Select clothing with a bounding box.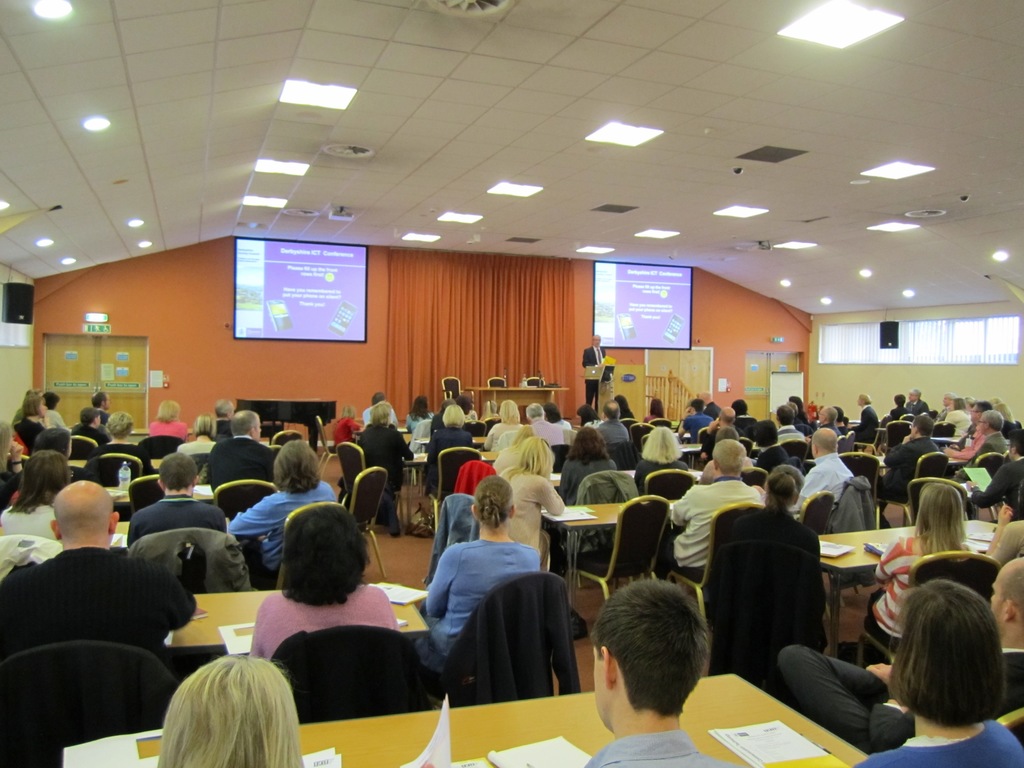
box=[936, 403, 949, 422].
